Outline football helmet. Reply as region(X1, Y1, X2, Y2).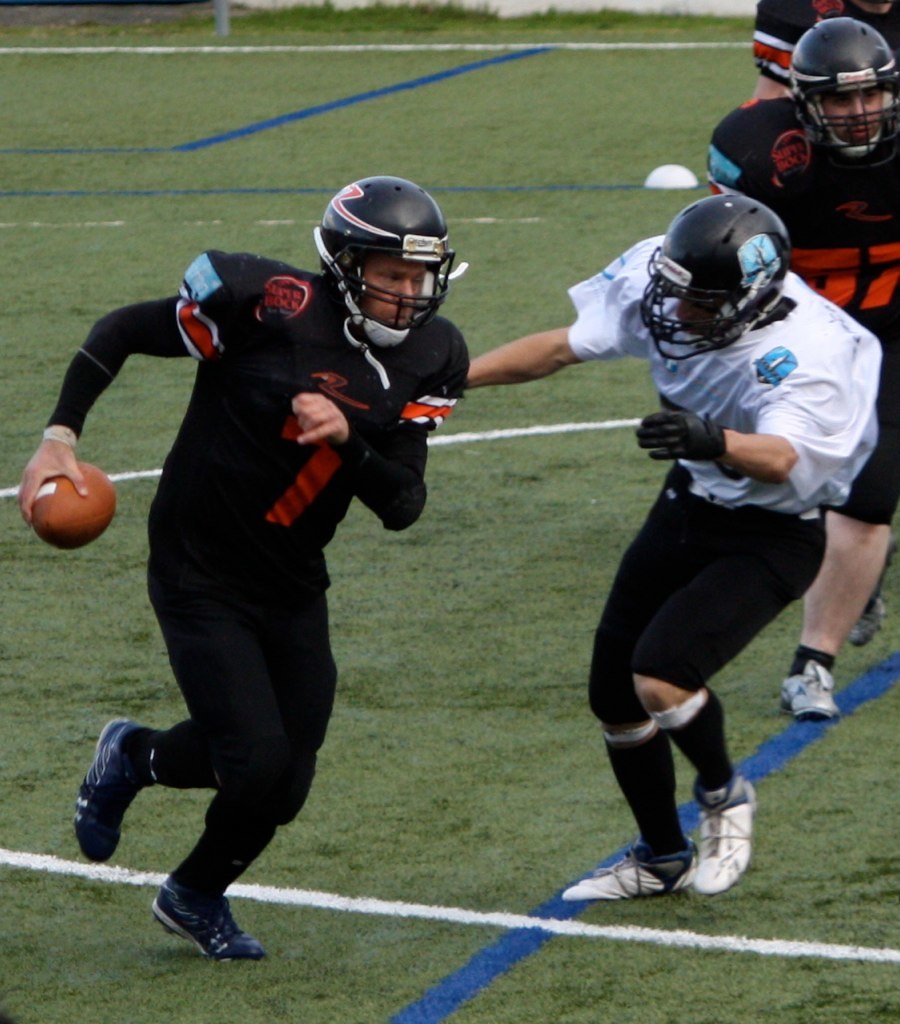
region(311, 171, 453, 361).
